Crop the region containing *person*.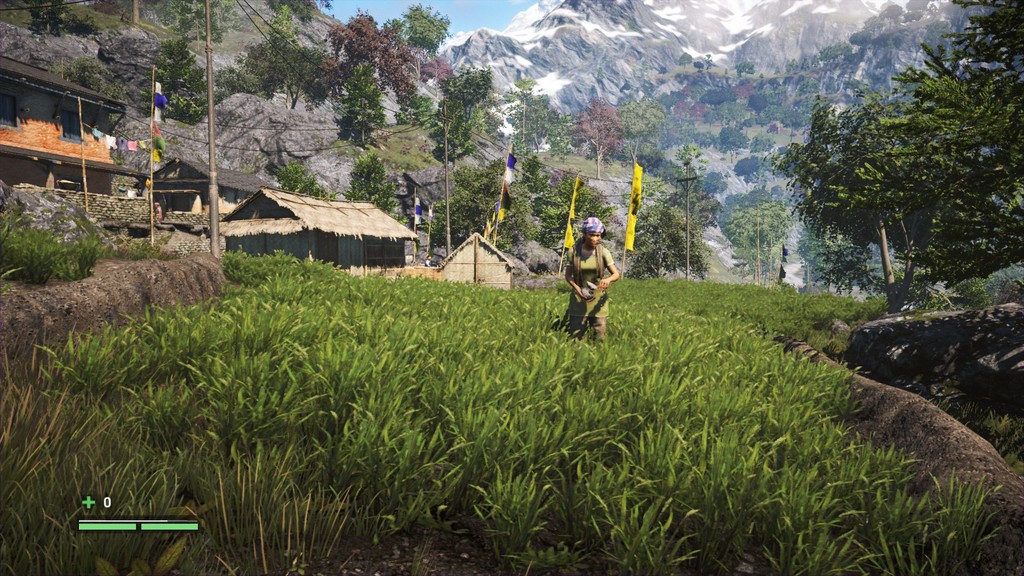
Crop region: bbox=[566, 218, 621, 341].
